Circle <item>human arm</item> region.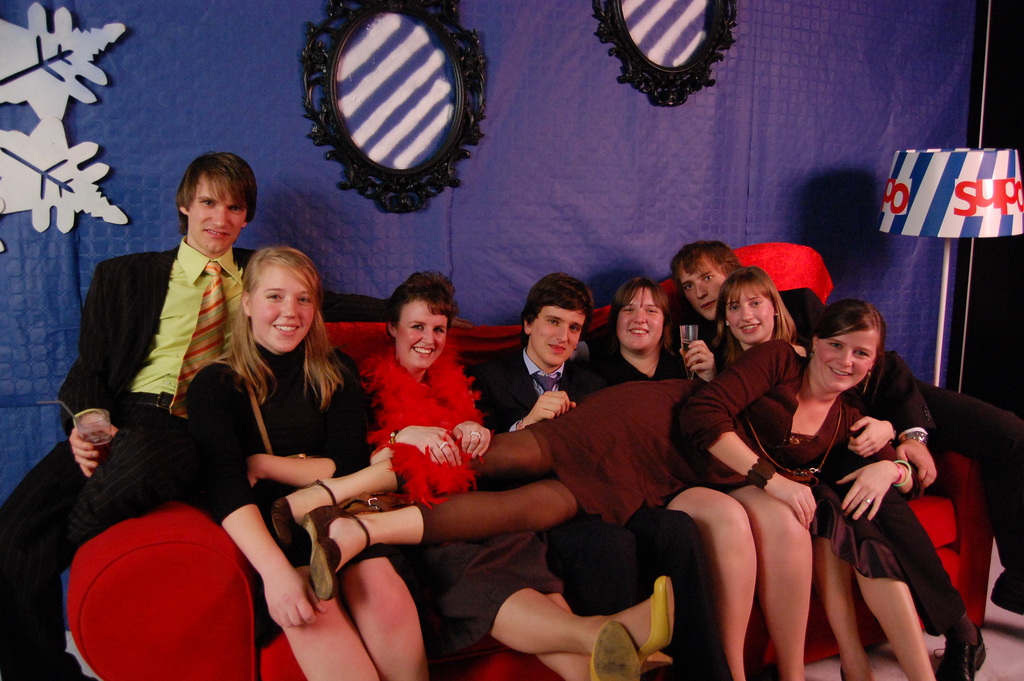
Region: l=246, t=455, r=335, b=488.
